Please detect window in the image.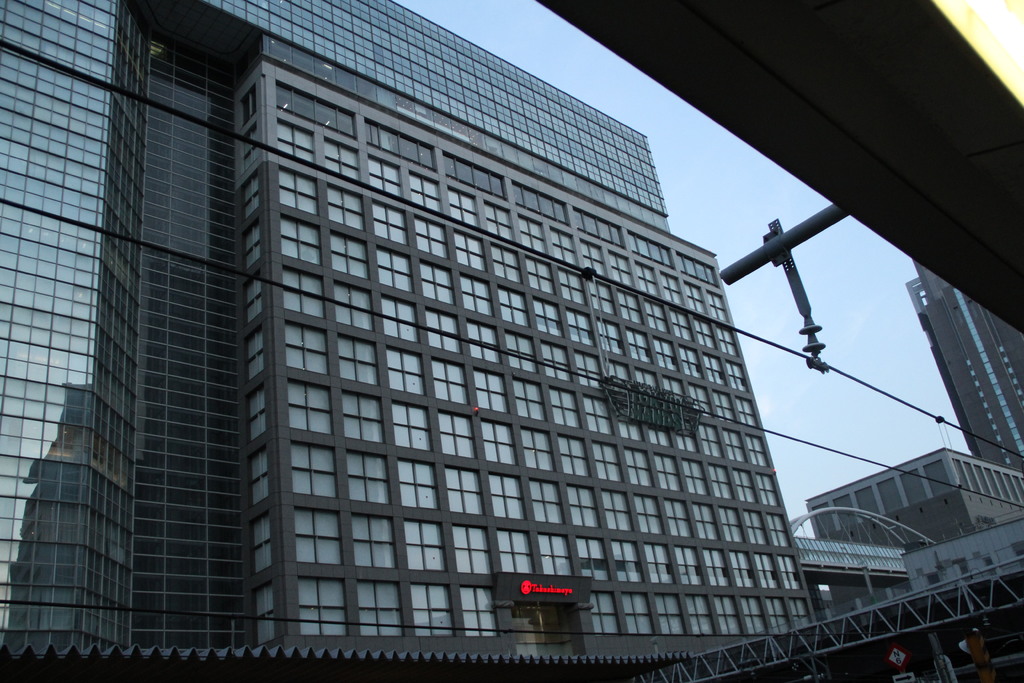
[625,328,646,363].
